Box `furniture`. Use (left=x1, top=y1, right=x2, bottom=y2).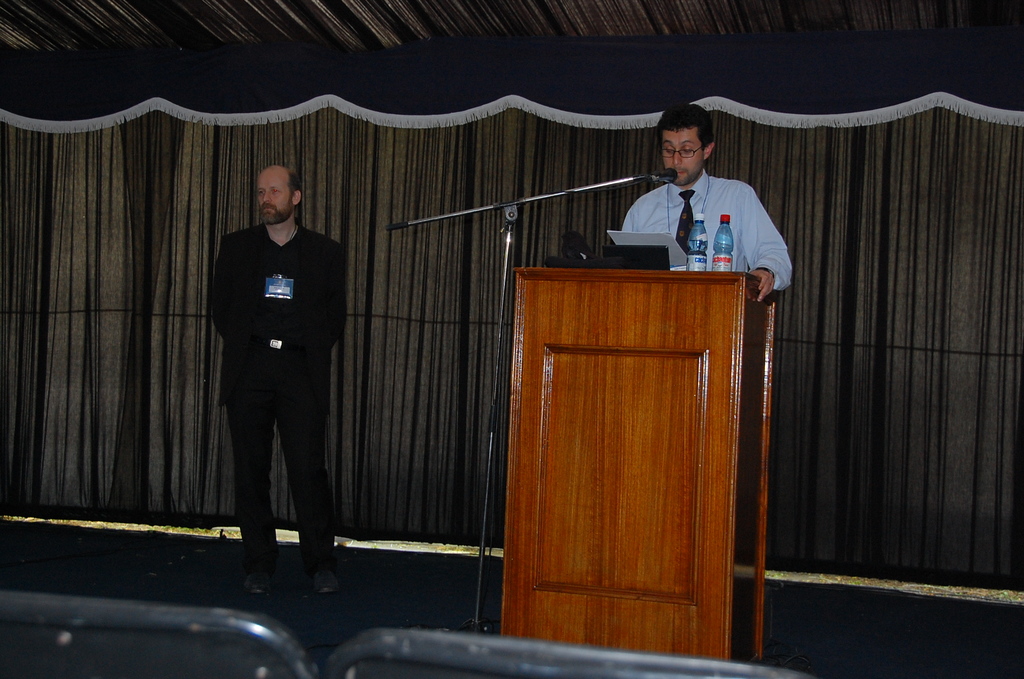
(left=0, top=592, right=318, bottom=678).
